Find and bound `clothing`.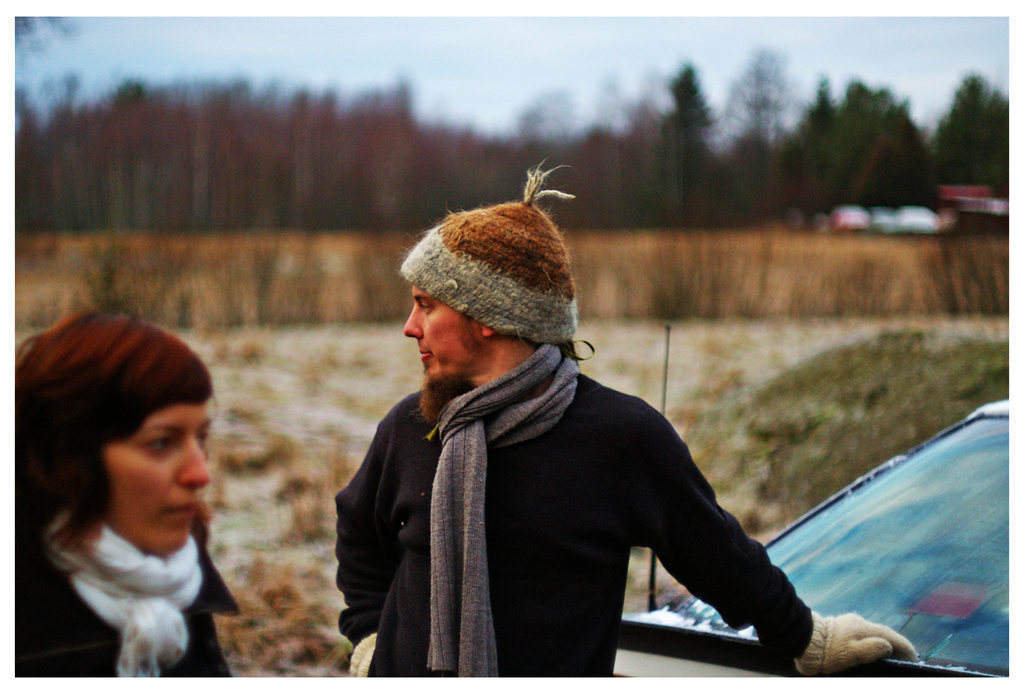
Bound: (320, 286, 831, 687).
